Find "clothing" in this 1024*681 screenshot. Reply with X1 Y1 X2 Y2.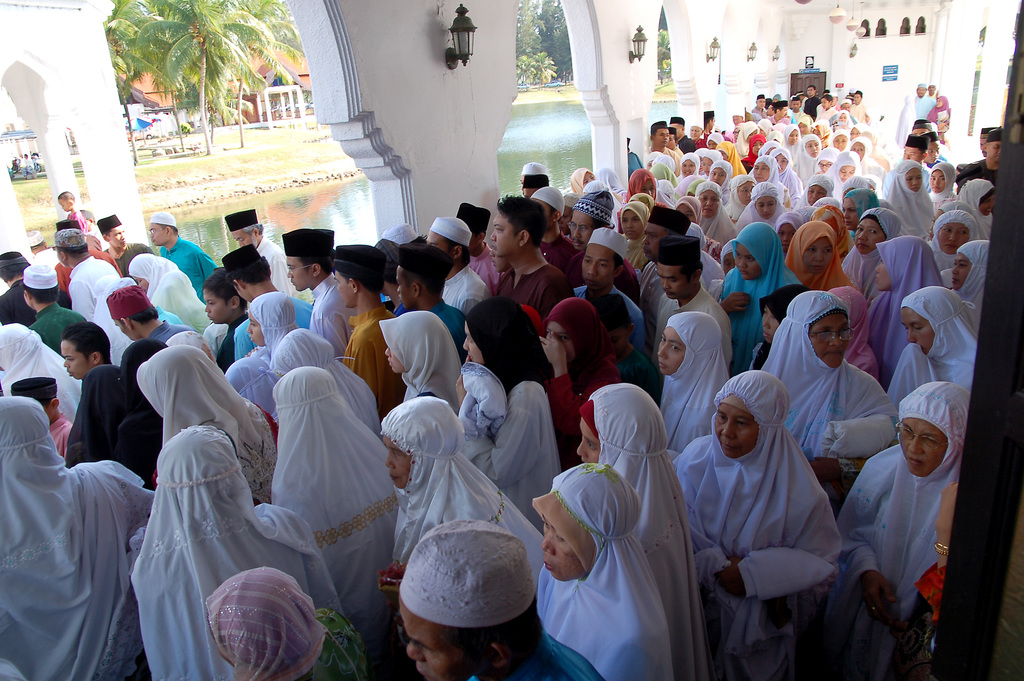
659 277 742 358.
